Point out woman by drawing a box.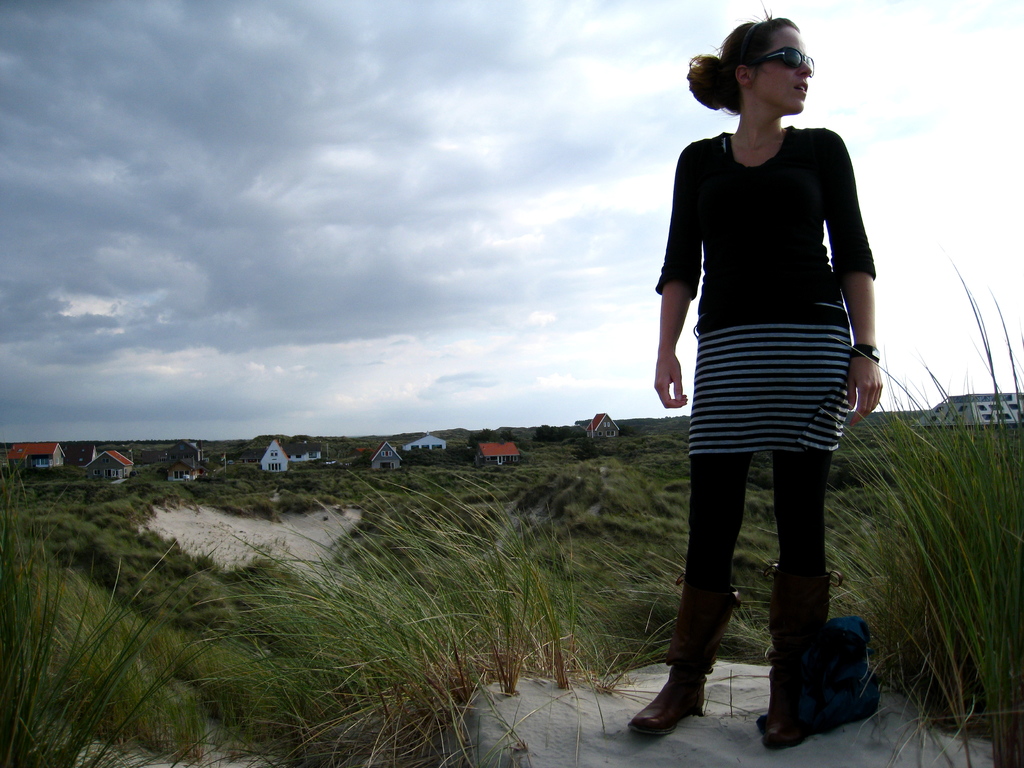
locate(643, 19, 890, 676).
